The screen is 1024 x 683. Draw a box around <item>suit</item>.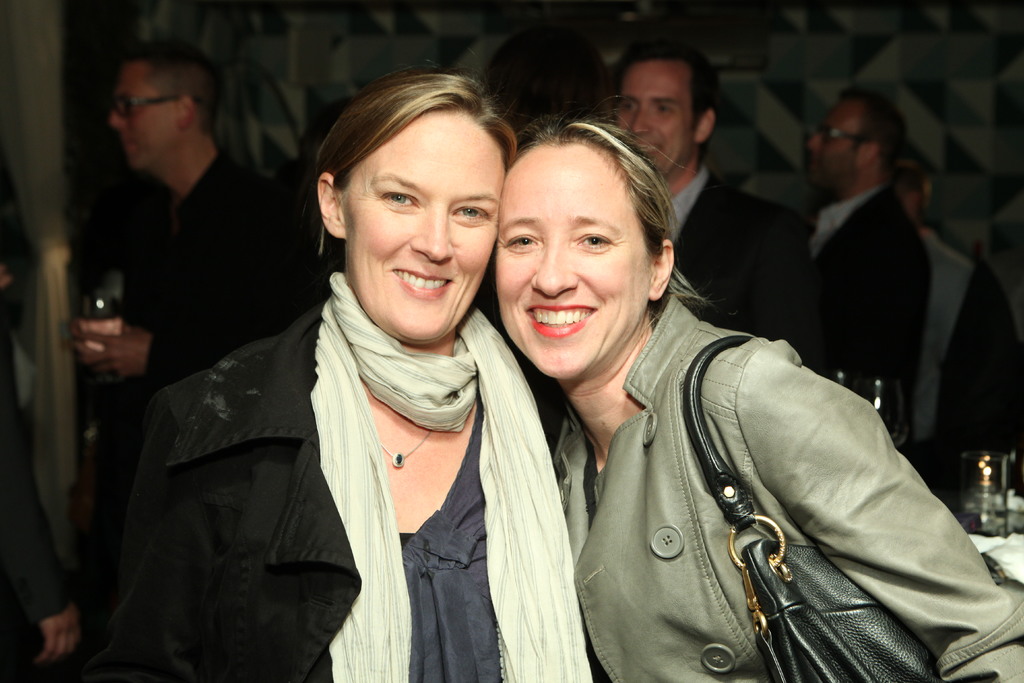
bbox=(674, 169, 815, 366).
